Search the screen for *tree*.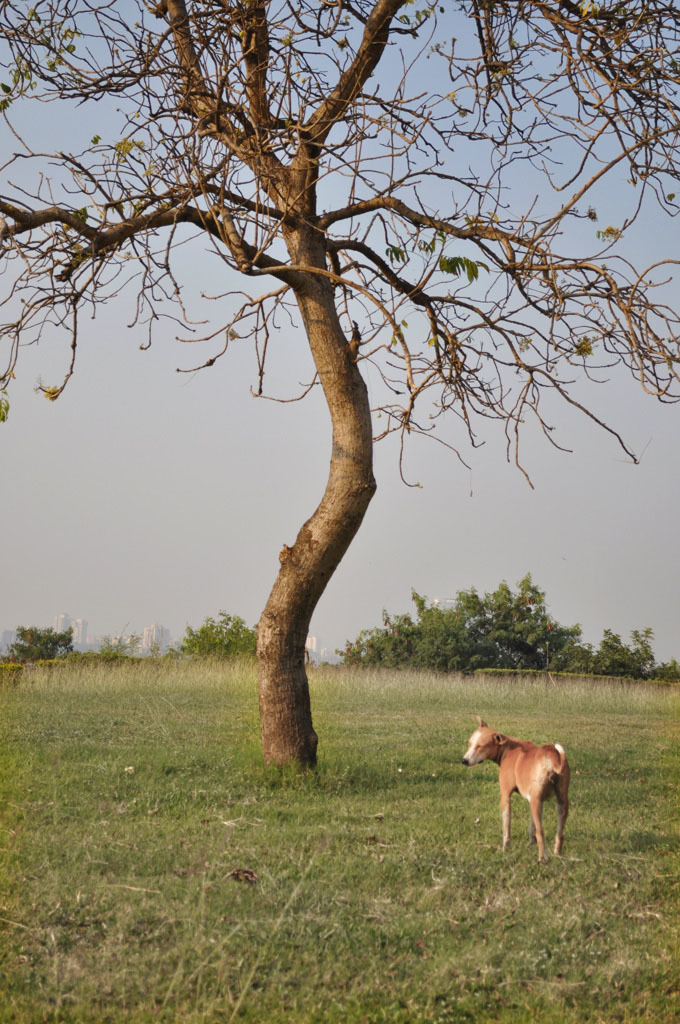
Found at <bbox>0, 0, 679, 781</bbox>.
